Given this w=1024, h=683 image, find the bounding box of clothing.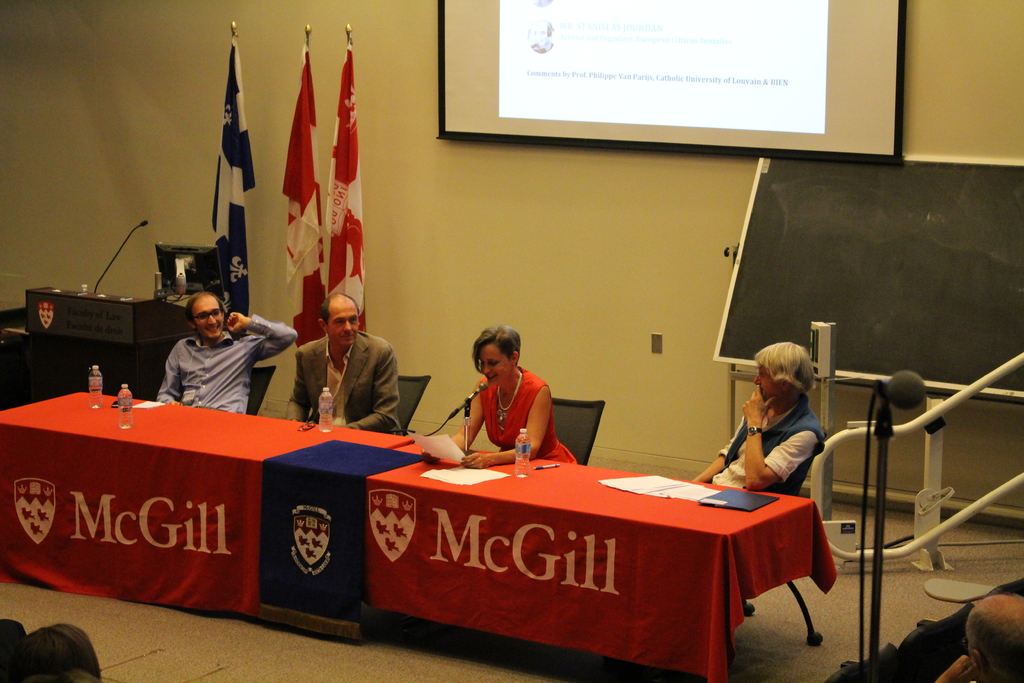
bbox=(289, 329, 399, 432).
